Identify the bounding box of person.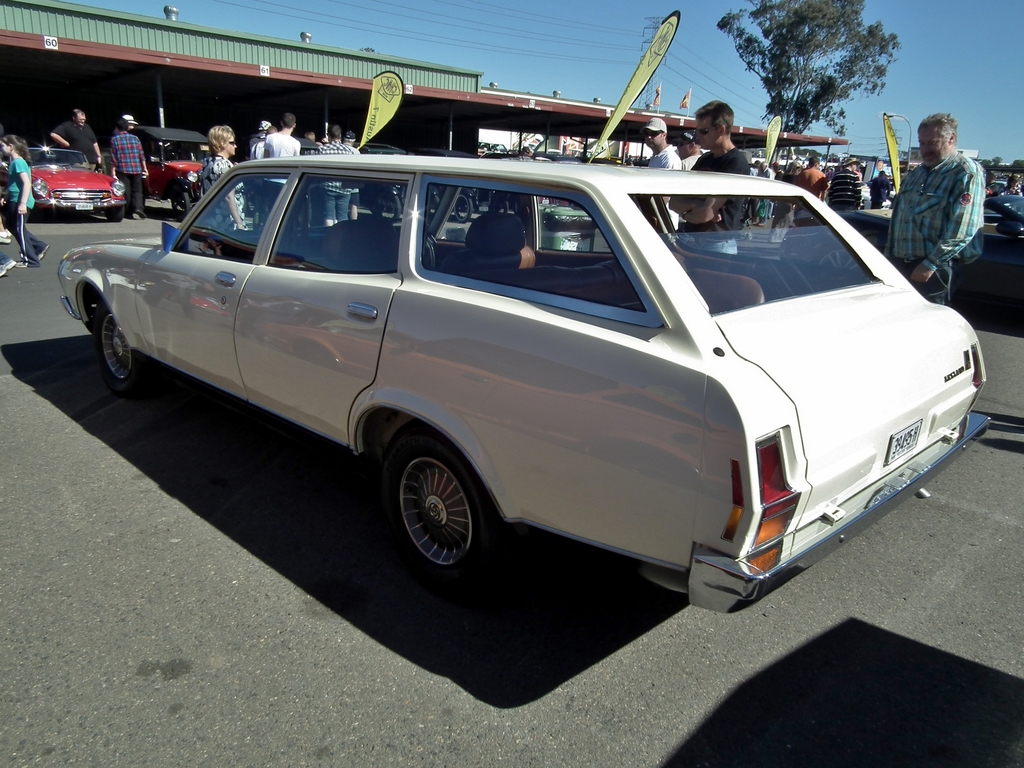
[110,110,141,138].
